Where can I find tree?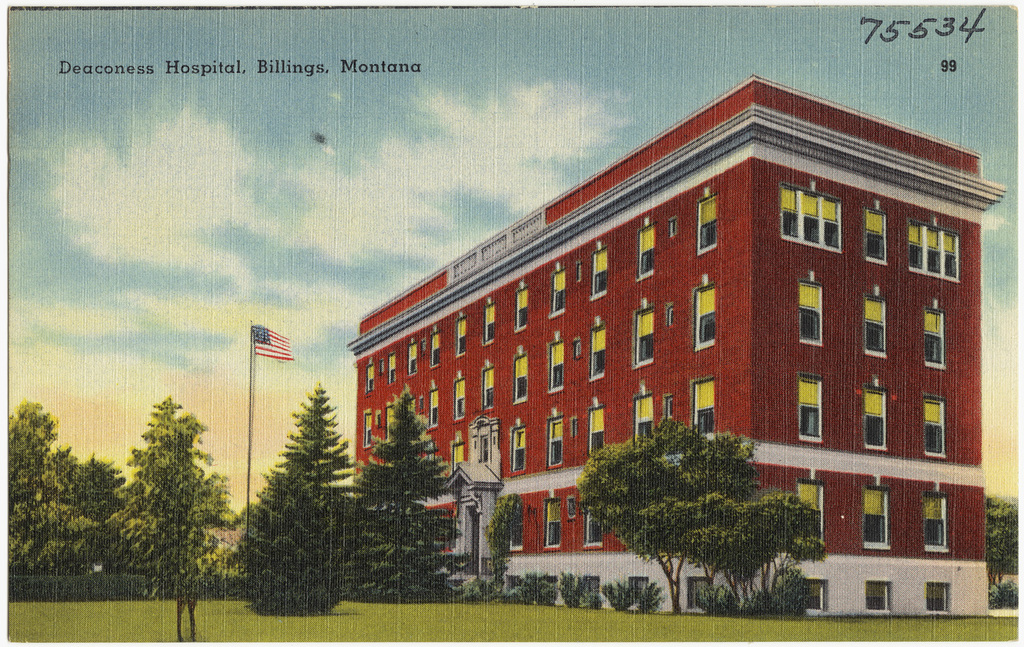
You can find it at 672 491 827 606.
